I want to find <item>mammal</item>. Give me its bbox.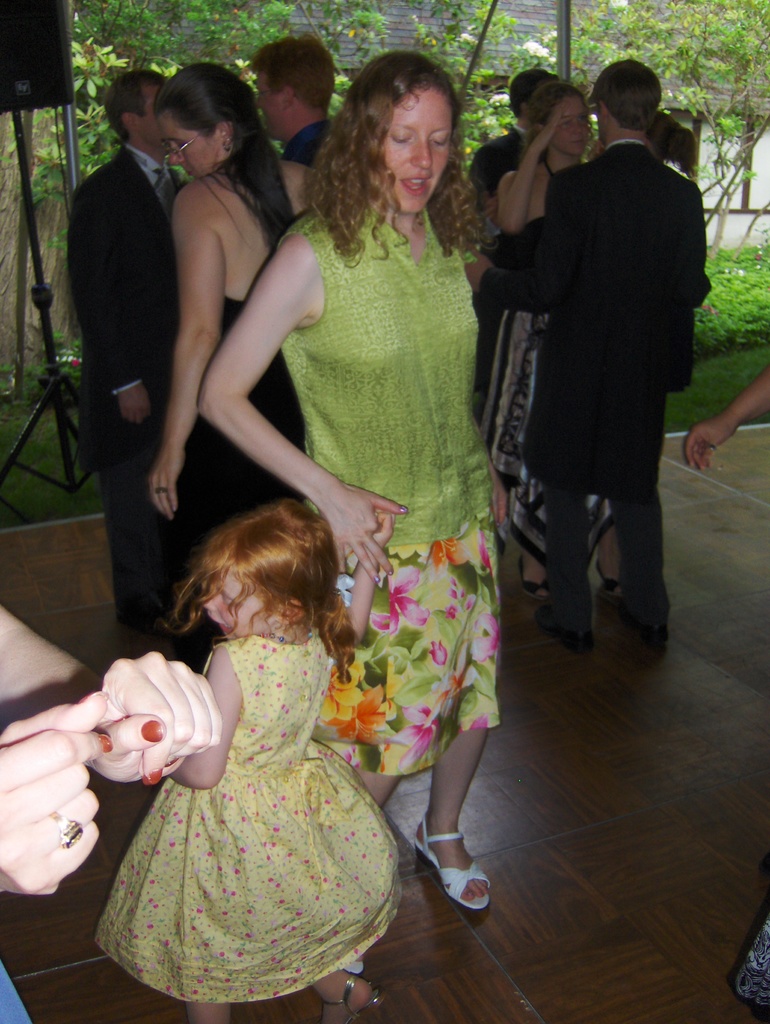
pyautogui.locateOnScreen(684, 363, 769, 1022).
